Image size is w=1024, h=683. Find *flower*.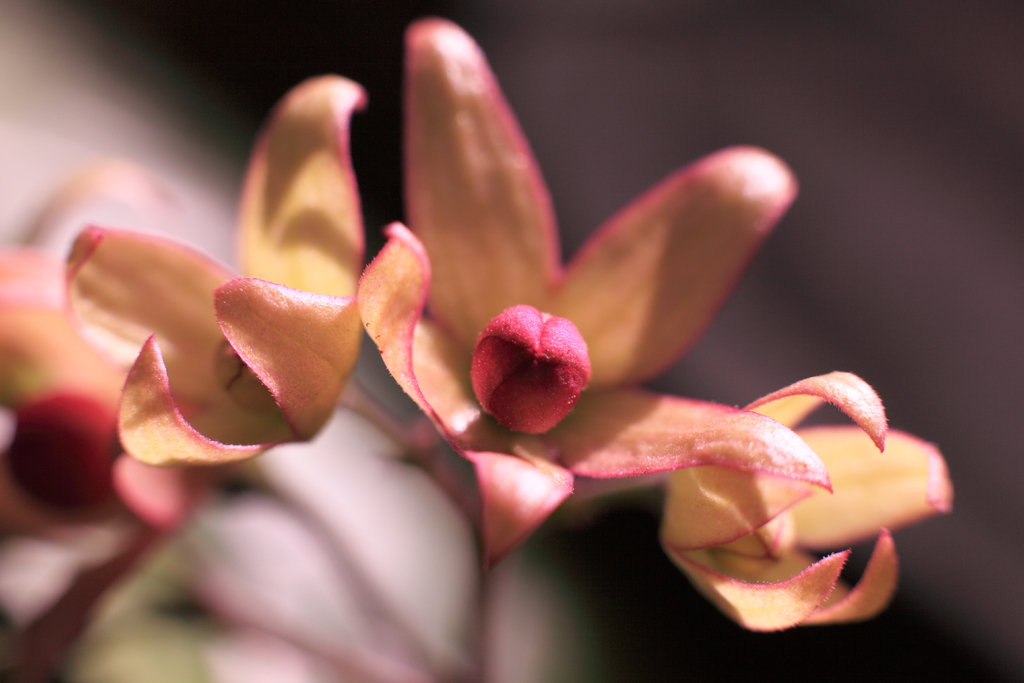
bbox(662, 364, 961, 633).
